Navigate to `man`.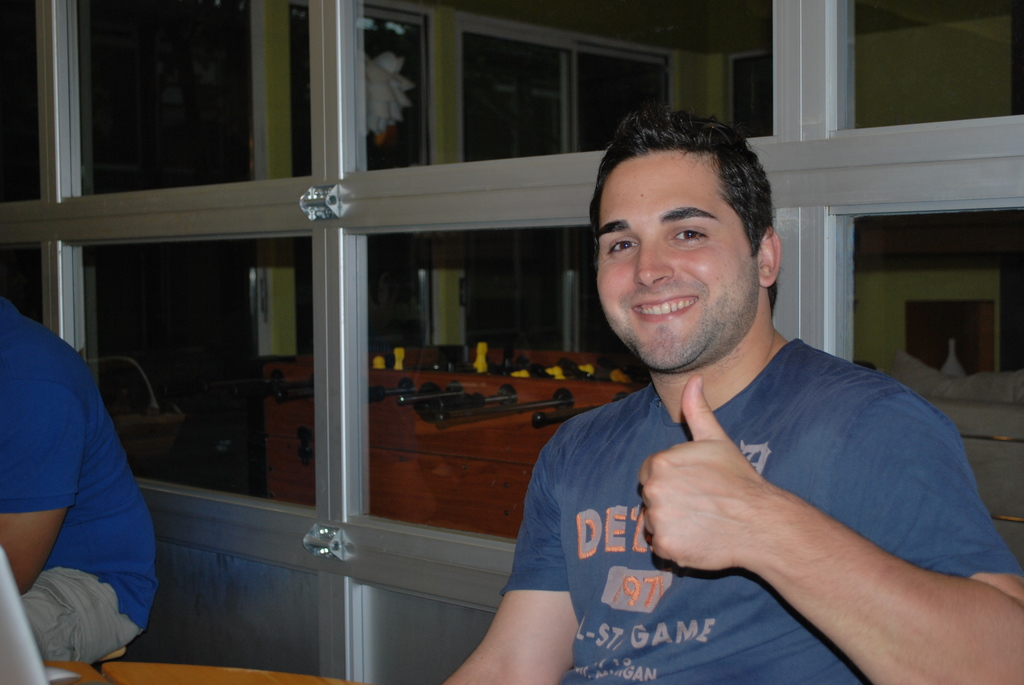
Navigation target: detection(410, 116, 957, 684).
